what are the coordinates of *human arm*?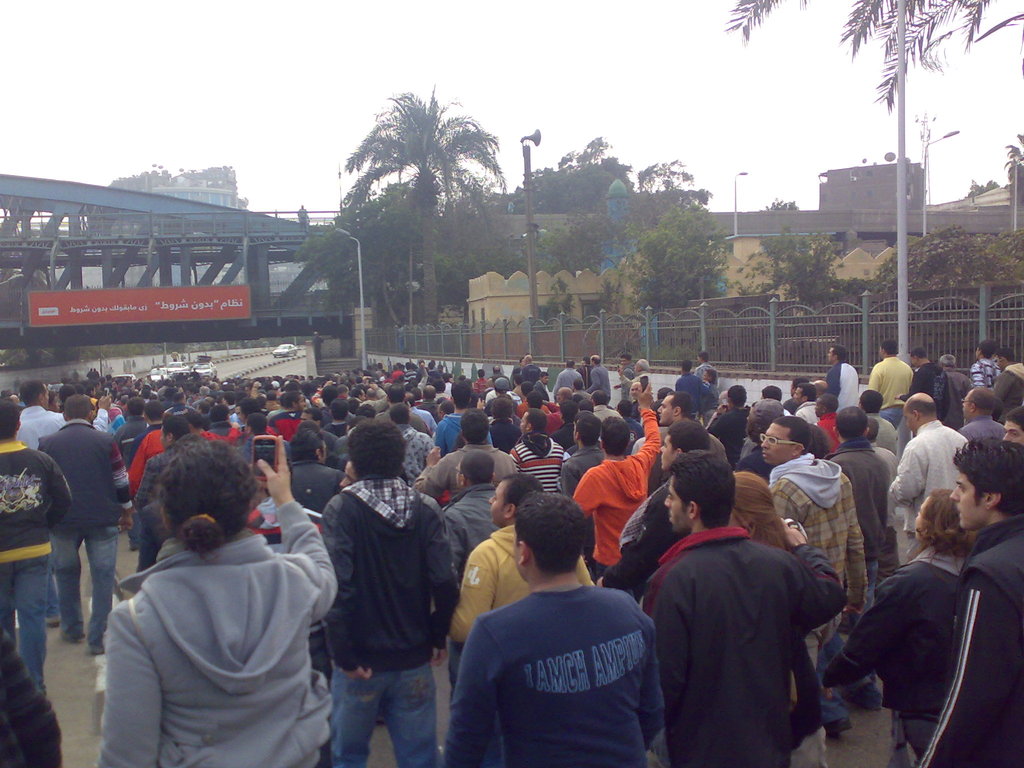
Rect(442, 621, 504, 767).
